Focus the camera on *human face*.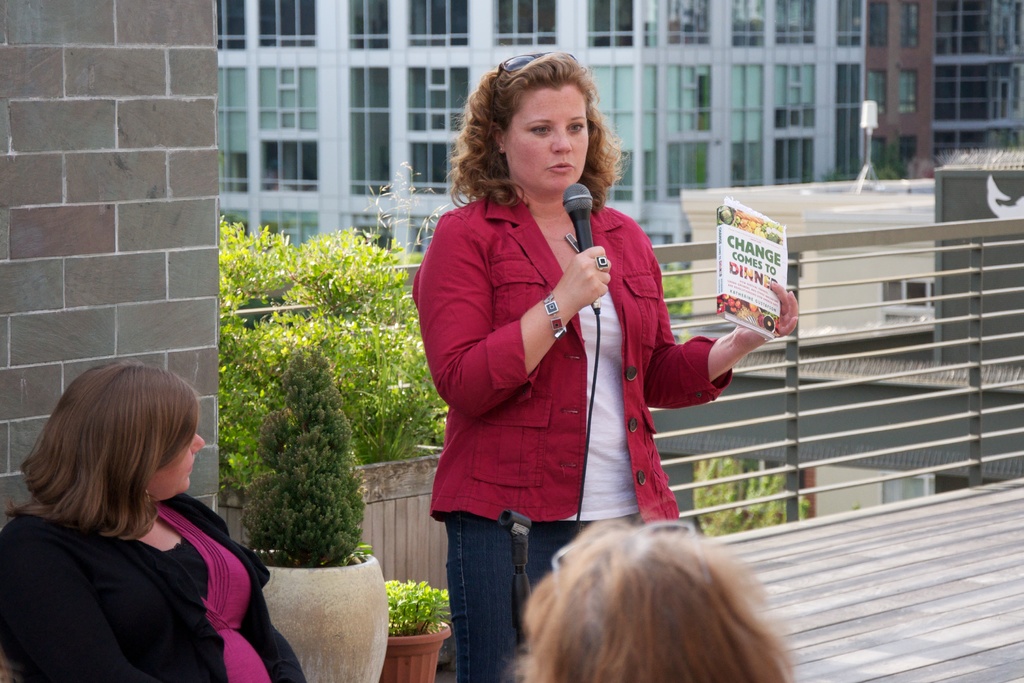
Focus region: detection(506, 83, 590, 190).
